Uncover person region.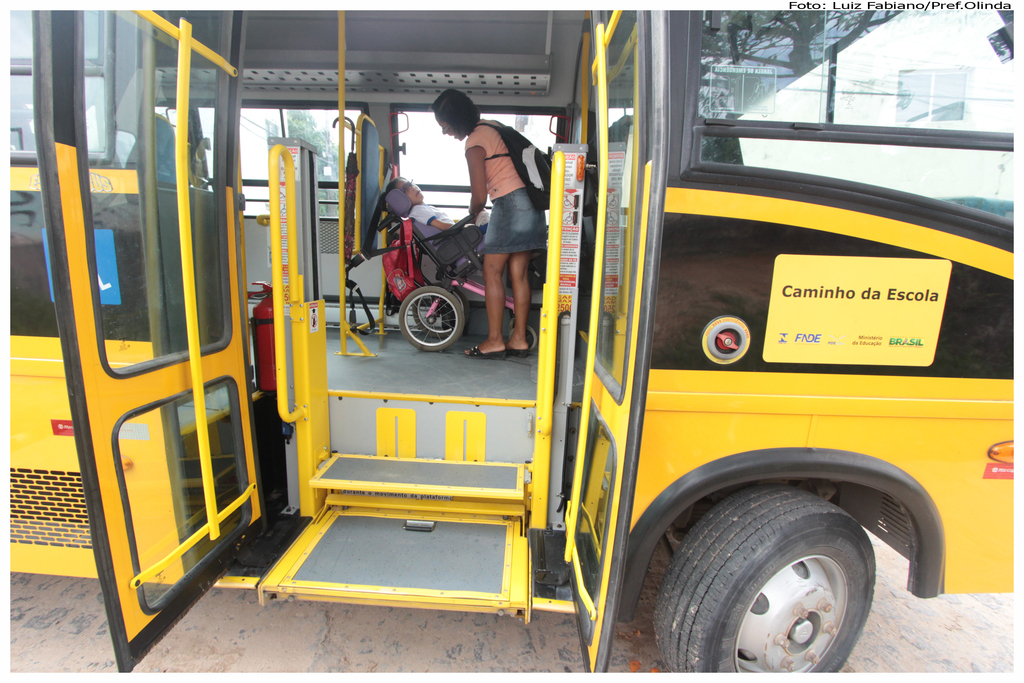
Uncovered: [445,94,541,342].
